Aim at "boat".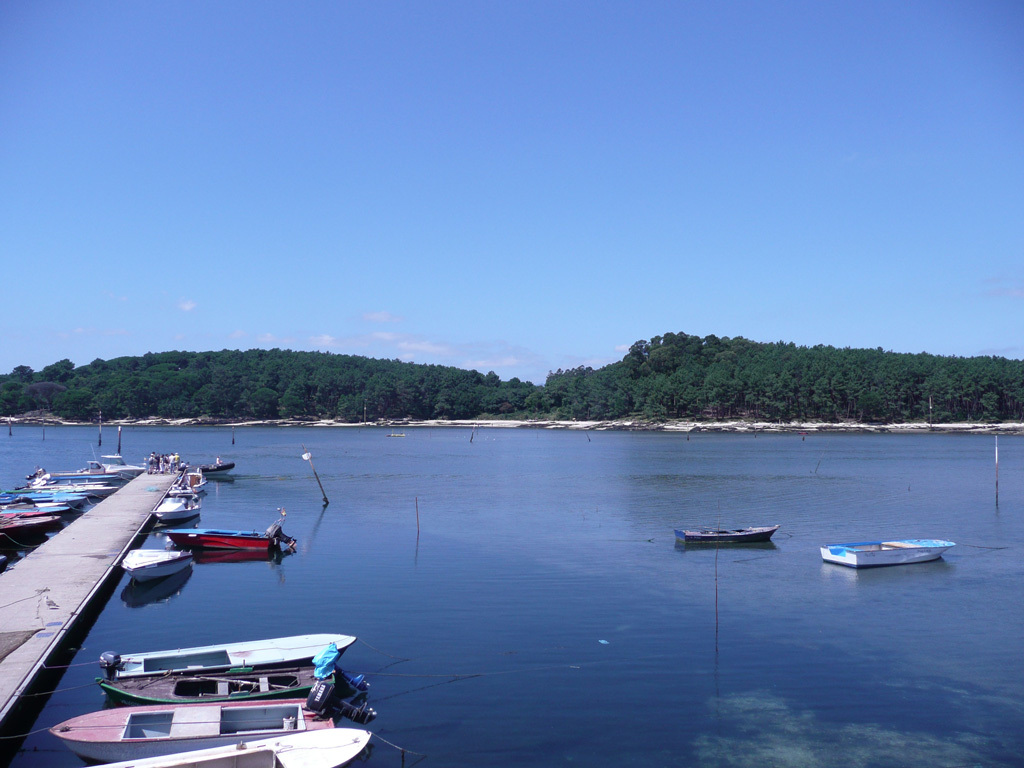
Aimed at Rect(670, 527, 781, 547).
